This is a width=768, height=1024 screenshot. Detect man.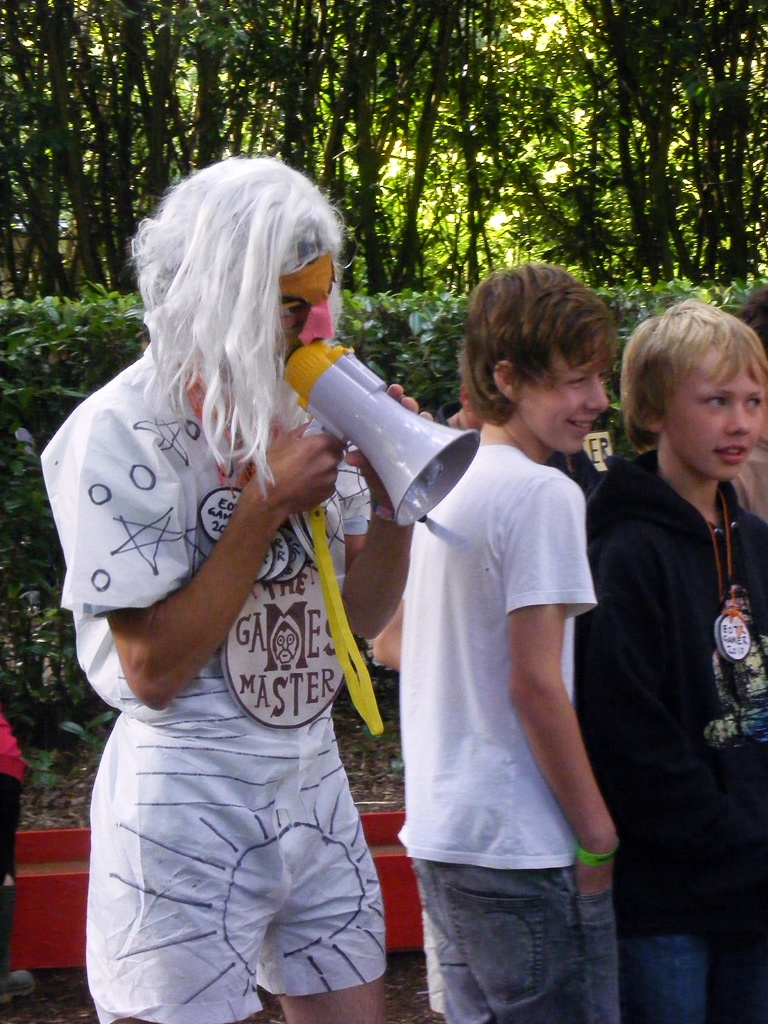
detection(587, 286, 767, 1023).
